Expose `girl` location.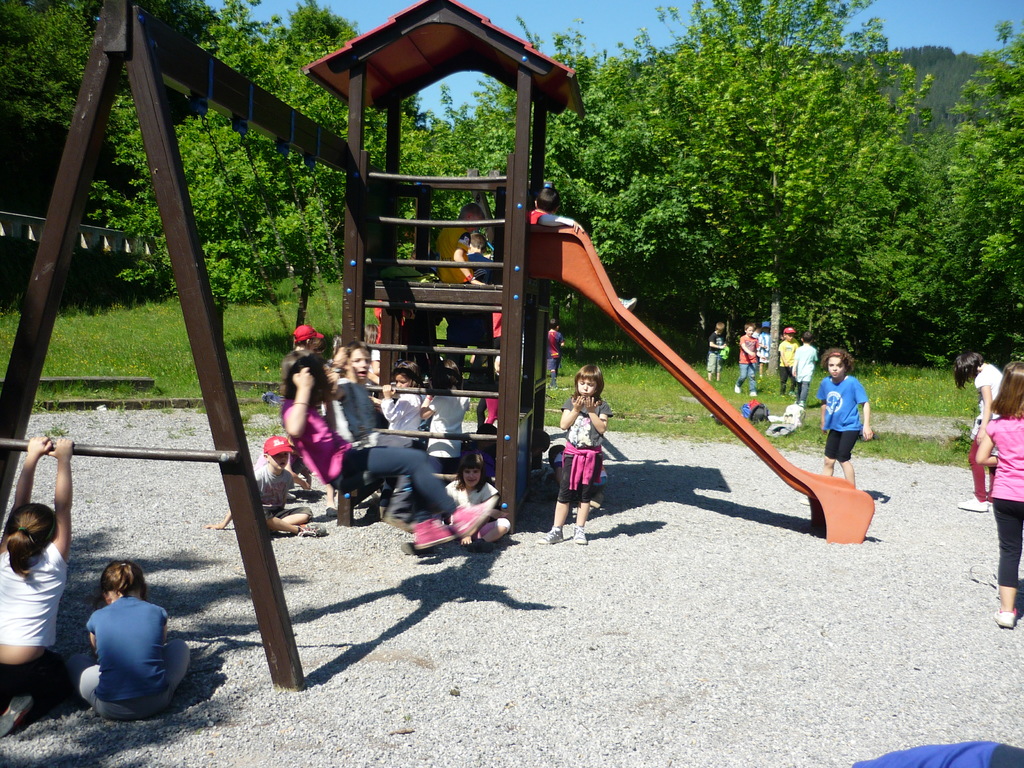
Exposed at l=0, t=436, r=75, b=738.
